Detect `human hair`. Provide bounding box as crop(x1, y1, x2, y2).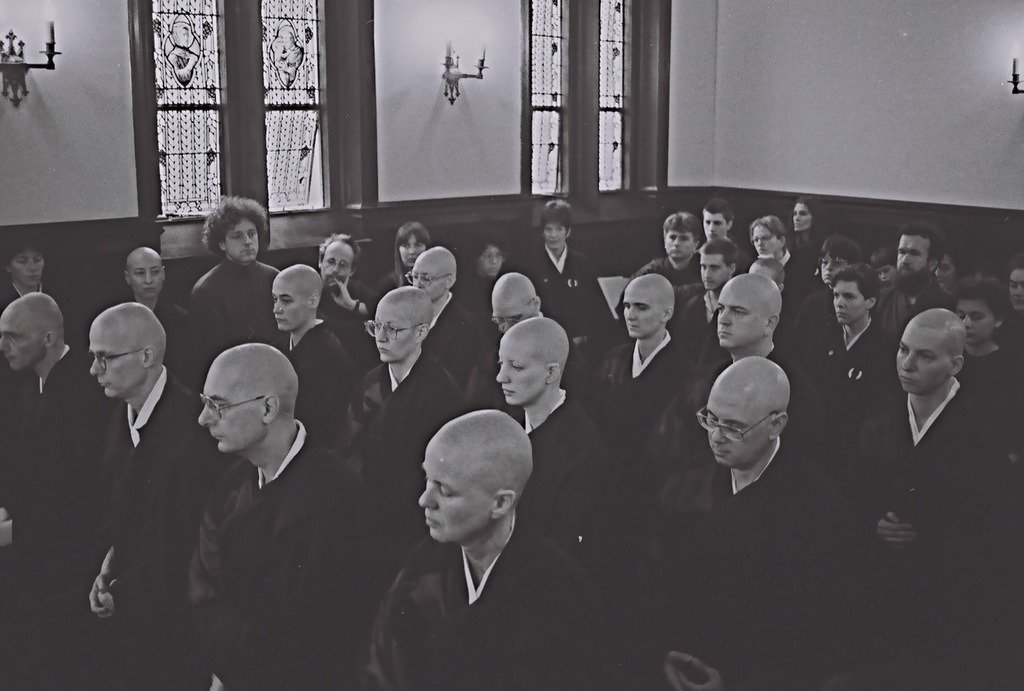
crop(943, 276, 1016, 342).
